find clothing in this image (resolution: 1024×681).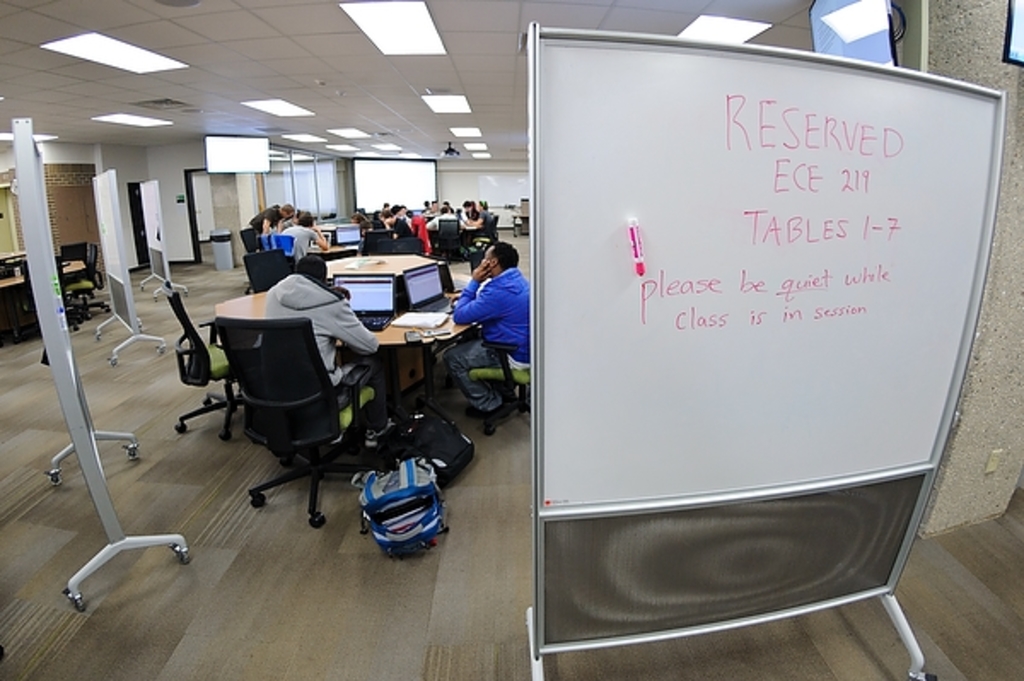
l=263, t=278, r=379, b=384.
